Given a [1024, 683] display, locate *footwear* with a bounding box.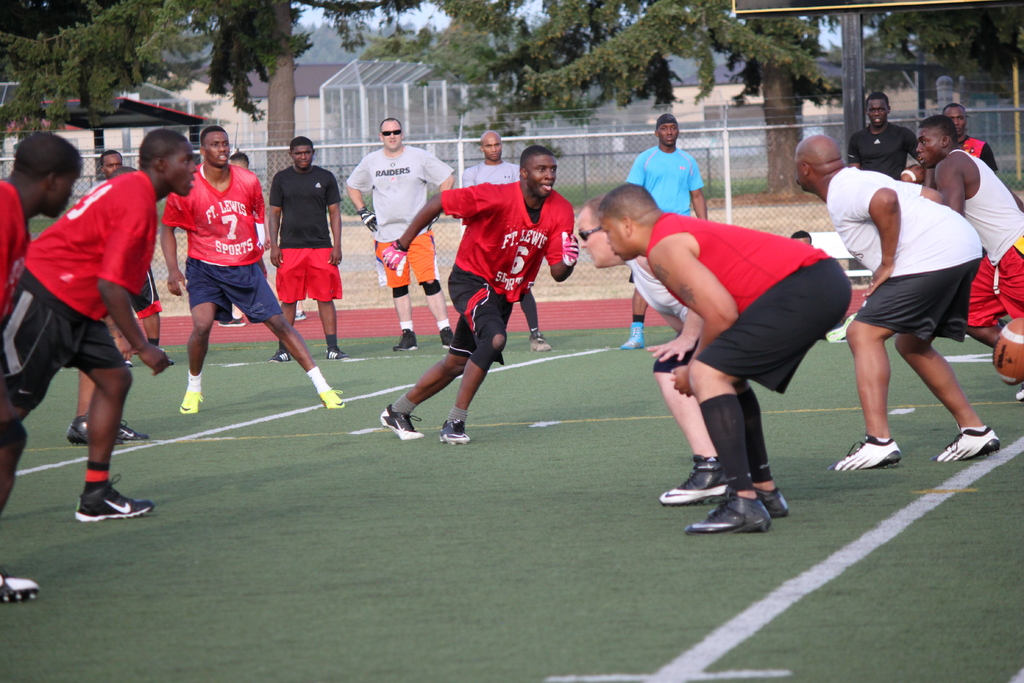
Located: [182, 384, 204, 415].
